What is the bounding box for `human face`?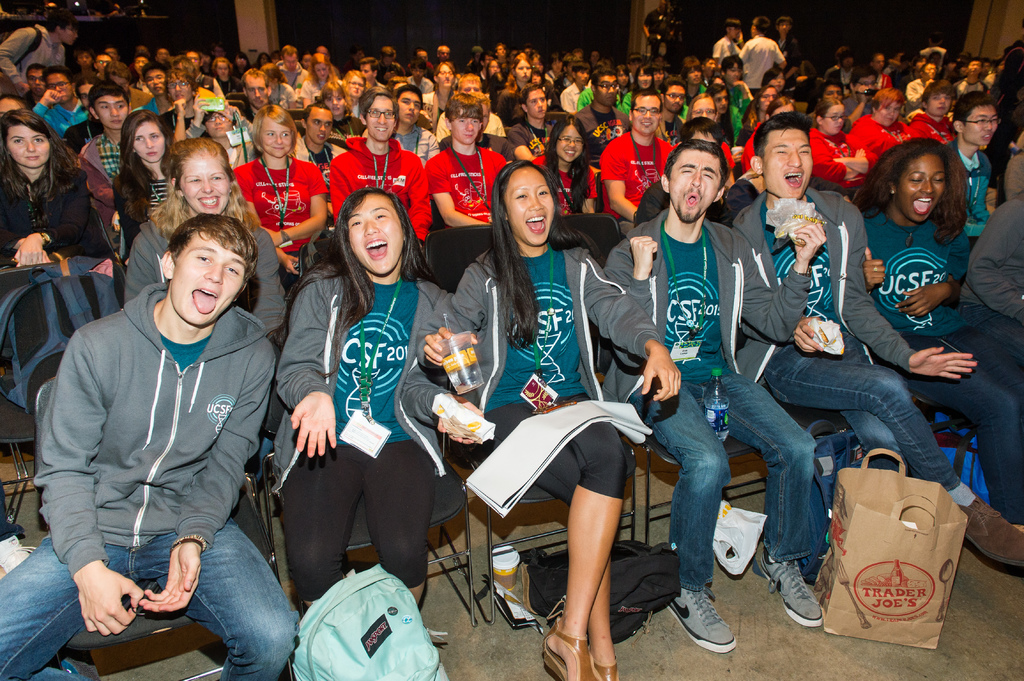
BBox(764, 131, 813, 198).
